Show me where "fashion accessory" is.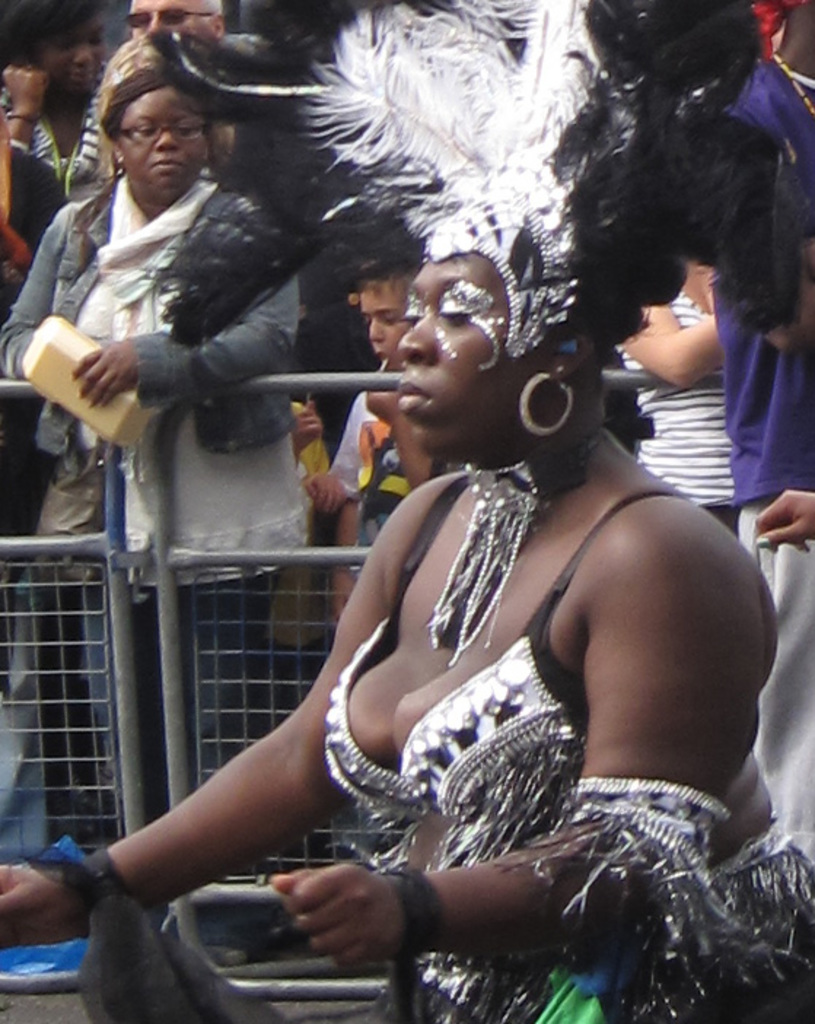
"fashion accessory" is at 421,410,595,665.
